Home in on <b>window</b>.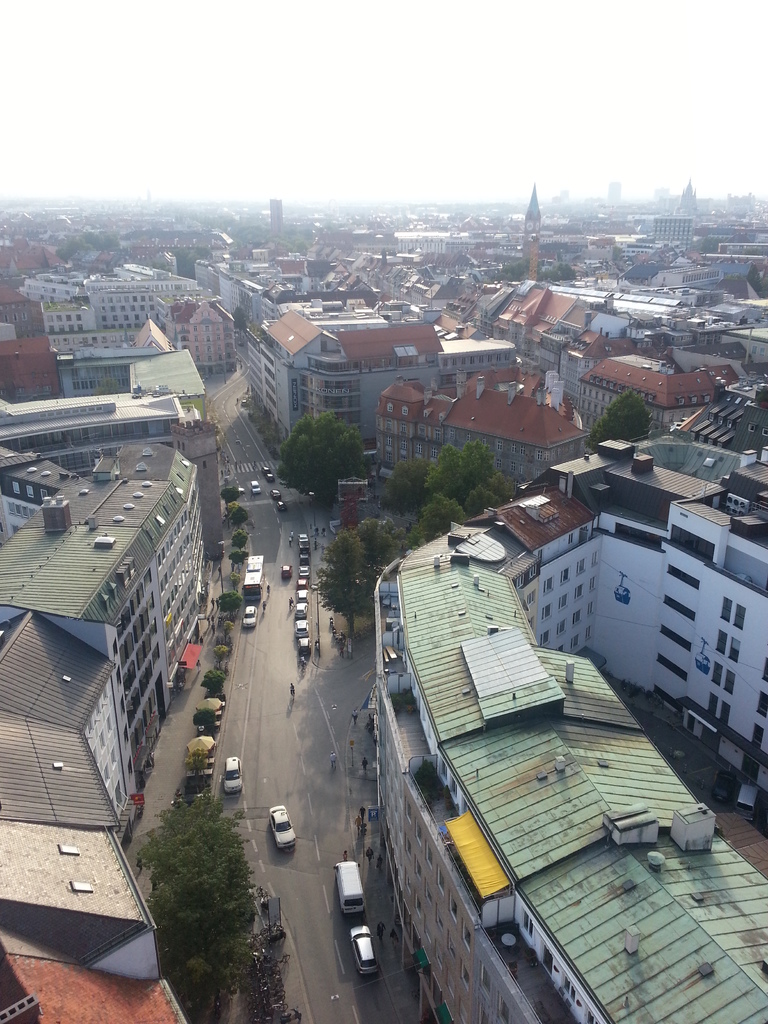
Homed in at (left=762, top=429, right=767, bottom=439).
